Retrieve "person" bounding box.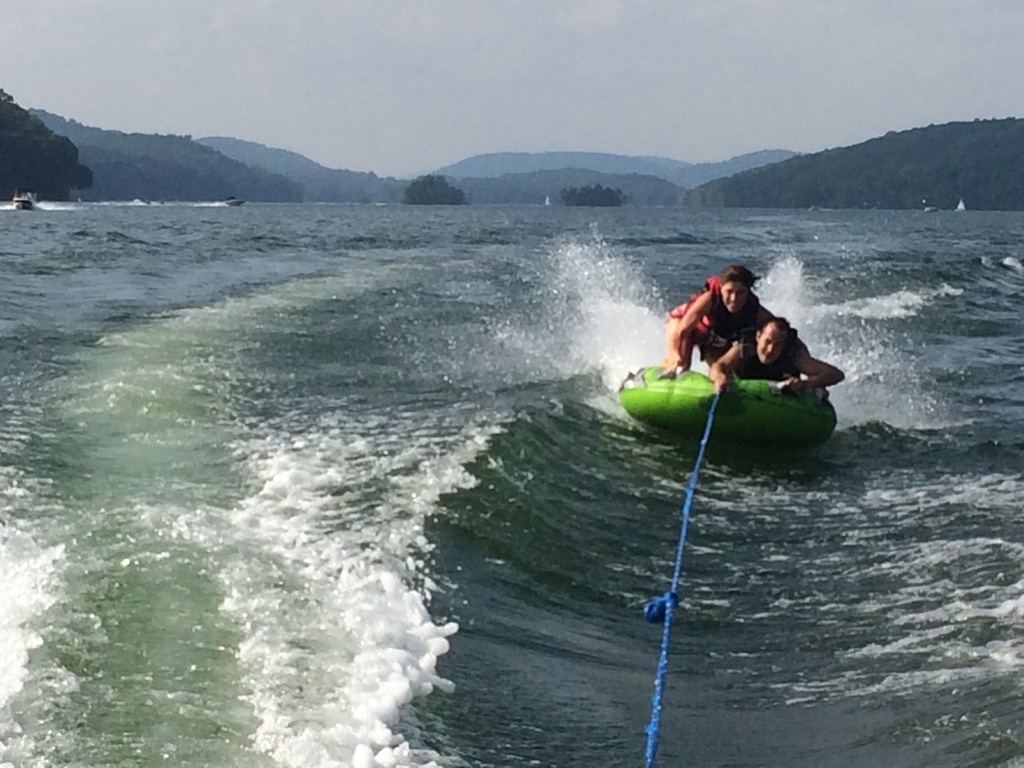
Bounding box: rect(662, 266, 778, 371).
